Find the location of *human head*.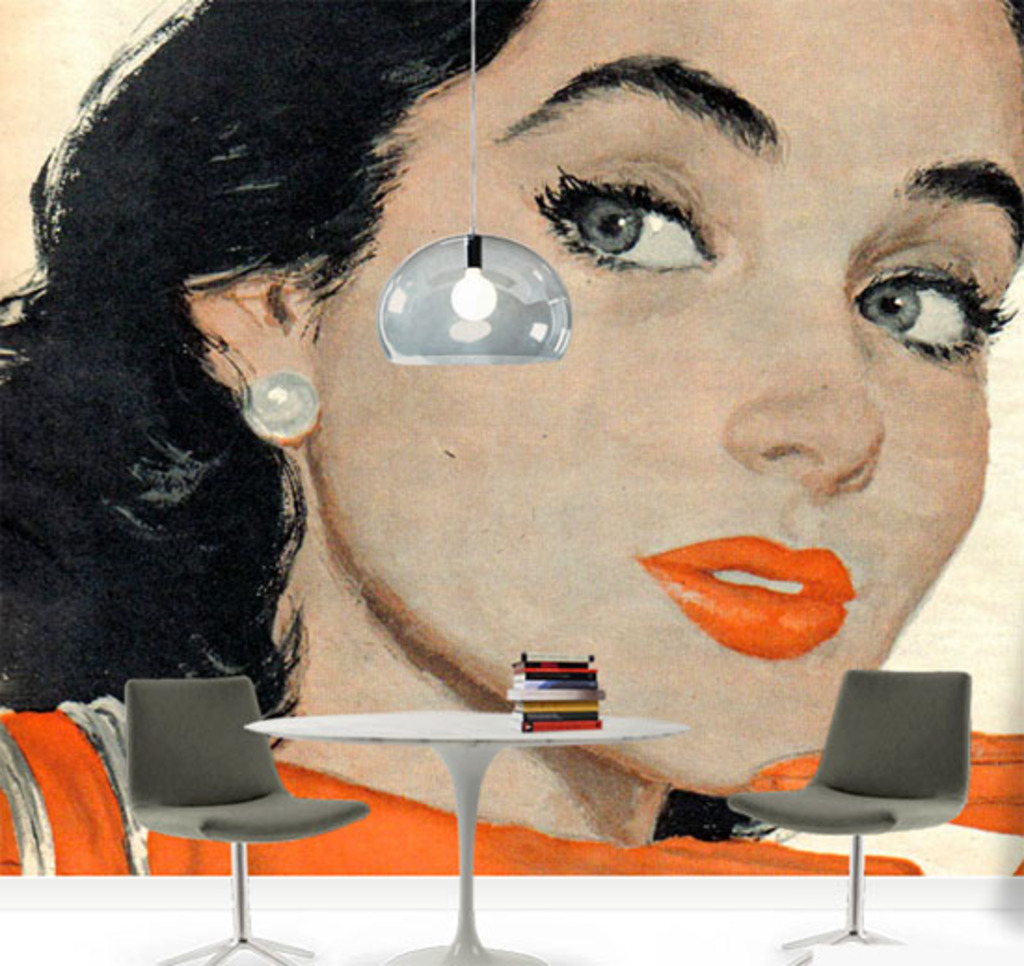
Location: rect(91, 20, 877, 879).
